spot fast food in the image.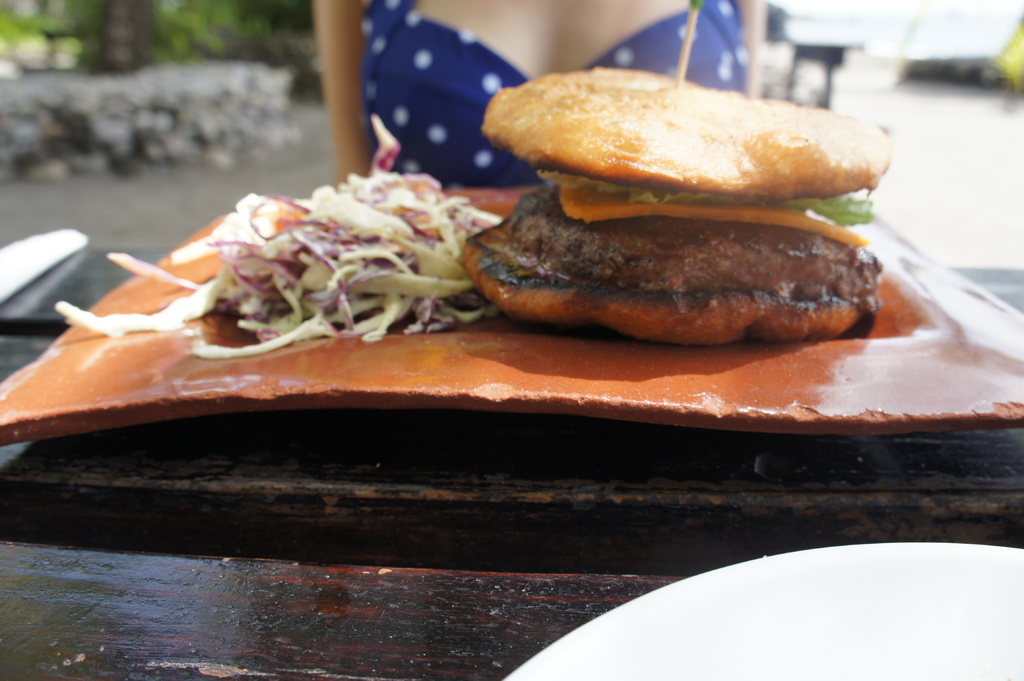
fast food found at [left=463, top=50, right=901, bottom=344].
